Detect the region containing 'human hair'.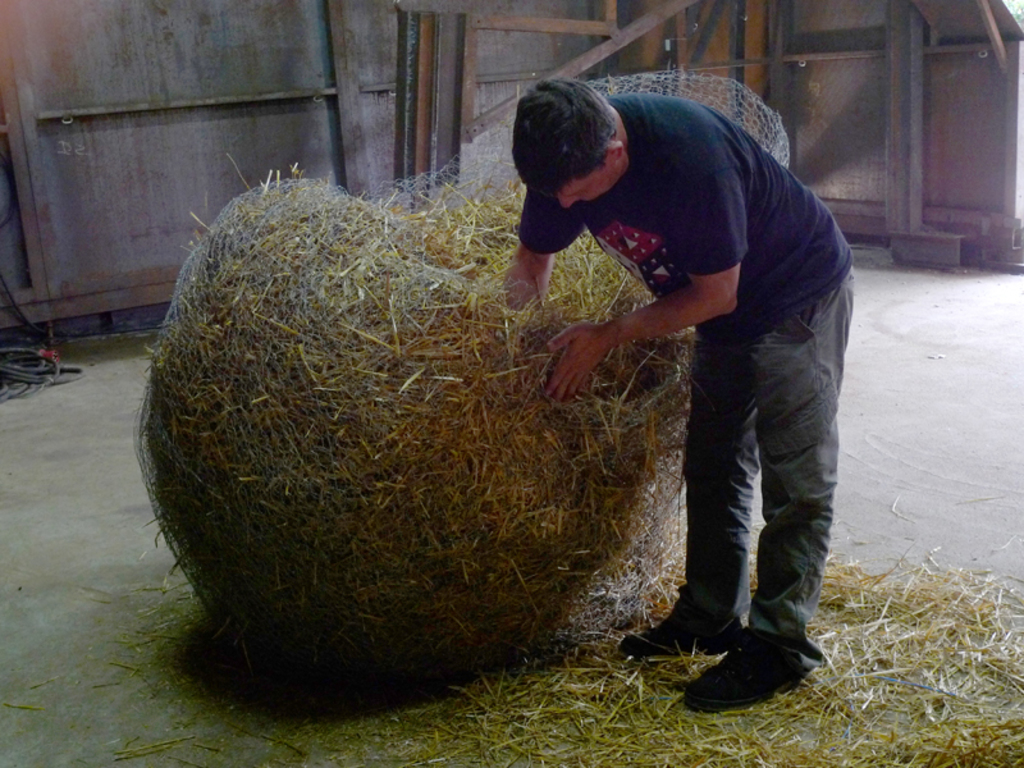
(x1=518, y1=77, x2=650, y2=224).
